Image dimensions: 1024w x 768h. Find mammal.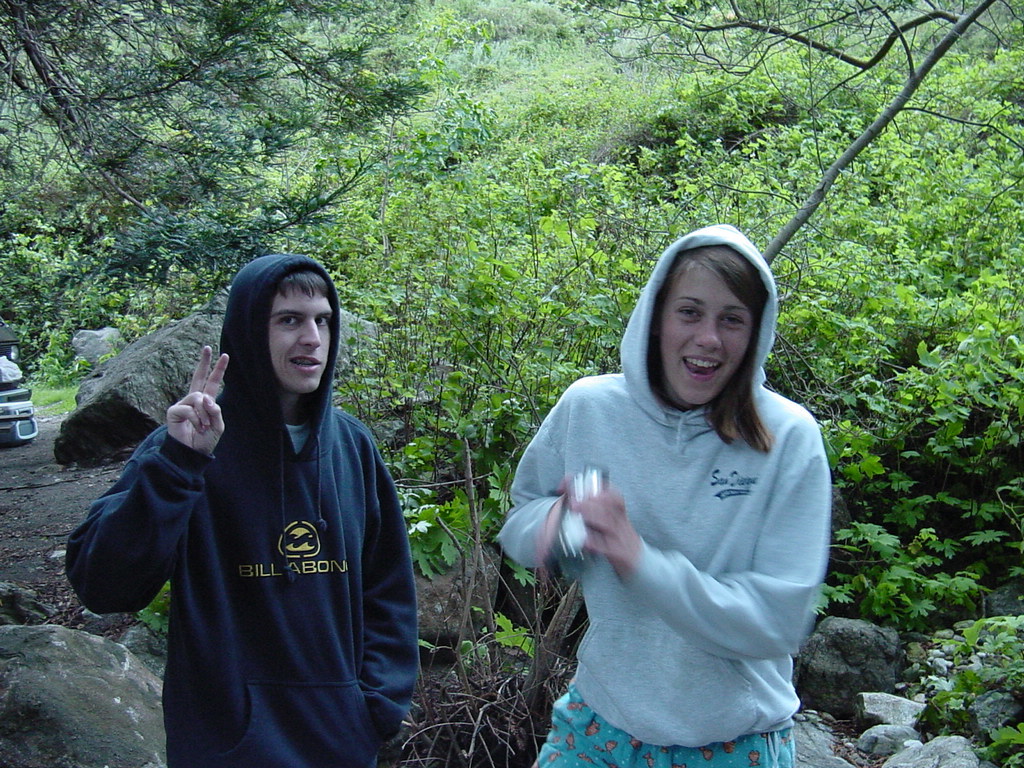
[x1=57, y1=244, x2=423, y2=767].
